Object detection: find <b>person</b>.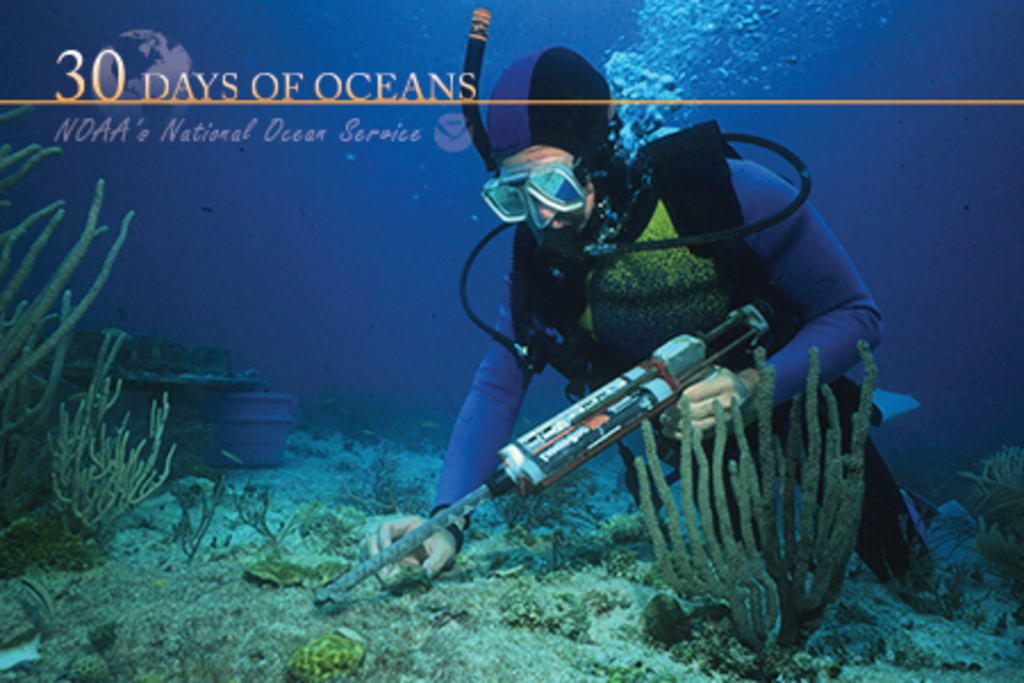
x1=364, y1=48, x2=931, y2=585.
